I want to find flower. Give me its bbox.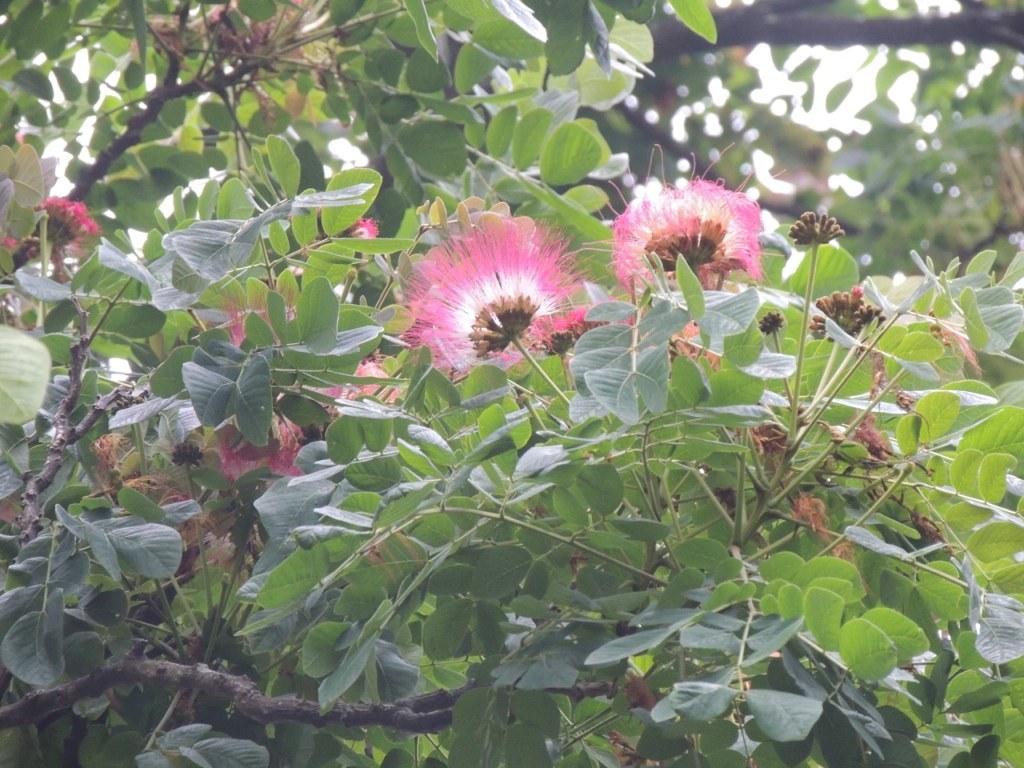
316, 351, 419, 436.
